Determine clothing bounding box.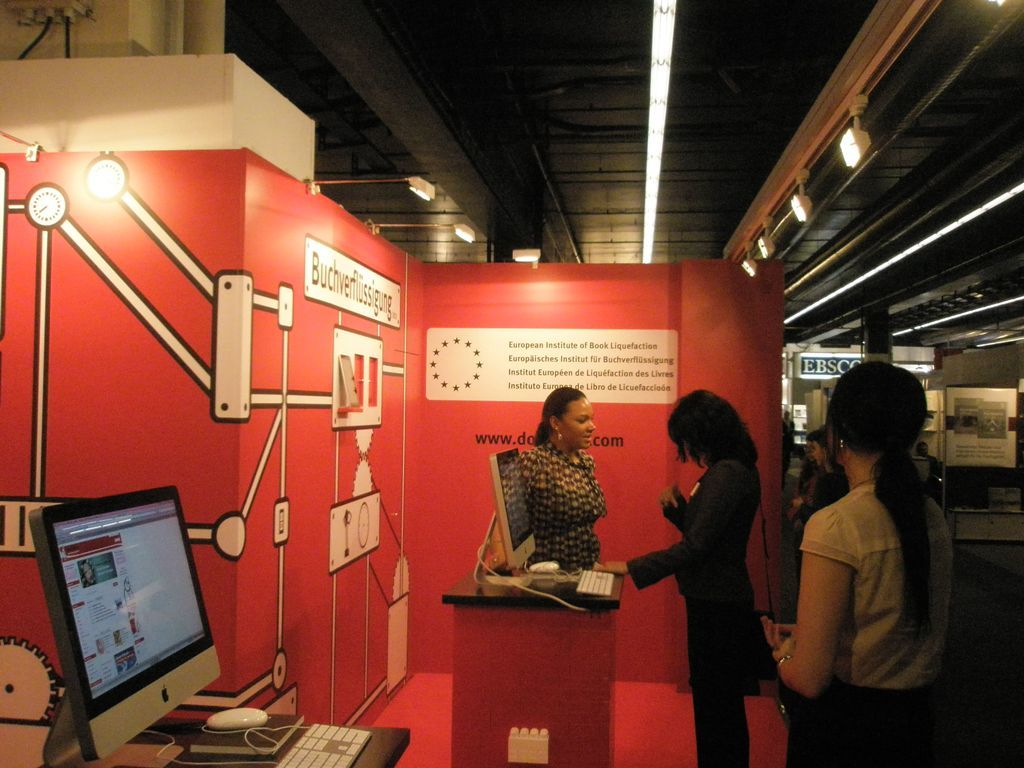
Determined: 779,435,943,723.
